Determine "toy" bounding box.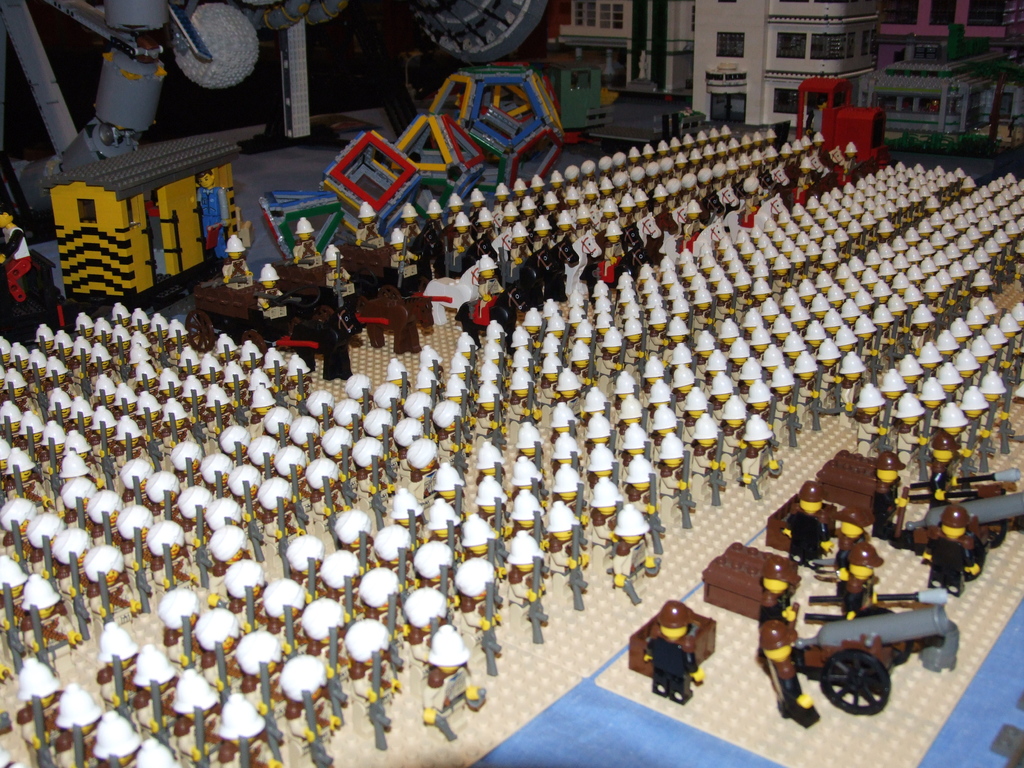
Determined: select_region(897, 505, 990, 593).
